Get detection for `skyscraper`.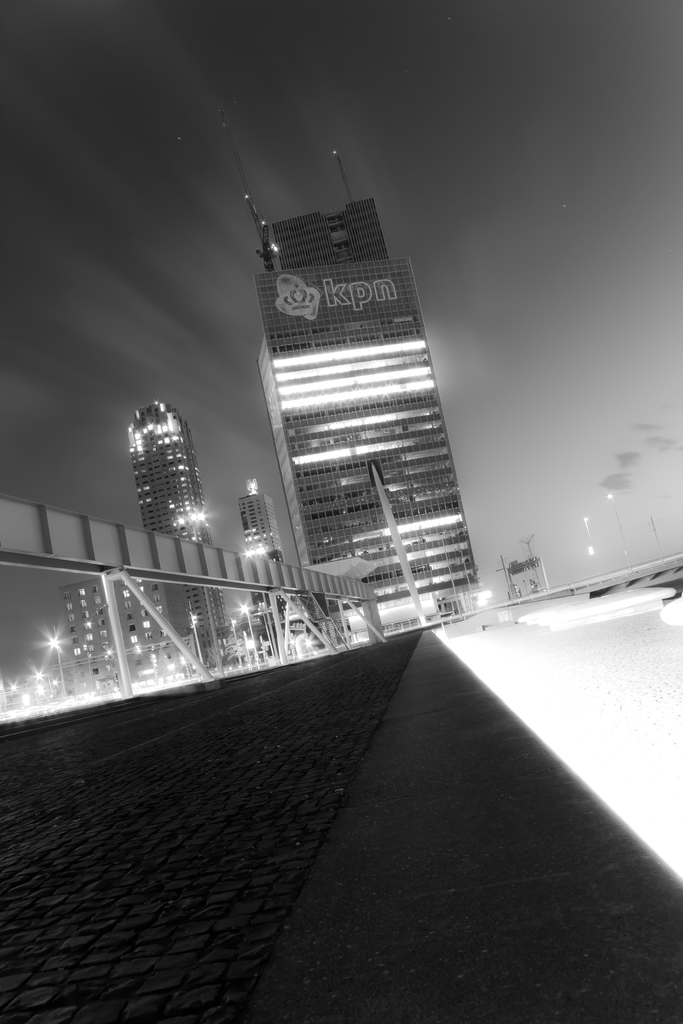
Detection: {"x1": 239, "y1": 484, "x2": 281, "y2": 561}.
